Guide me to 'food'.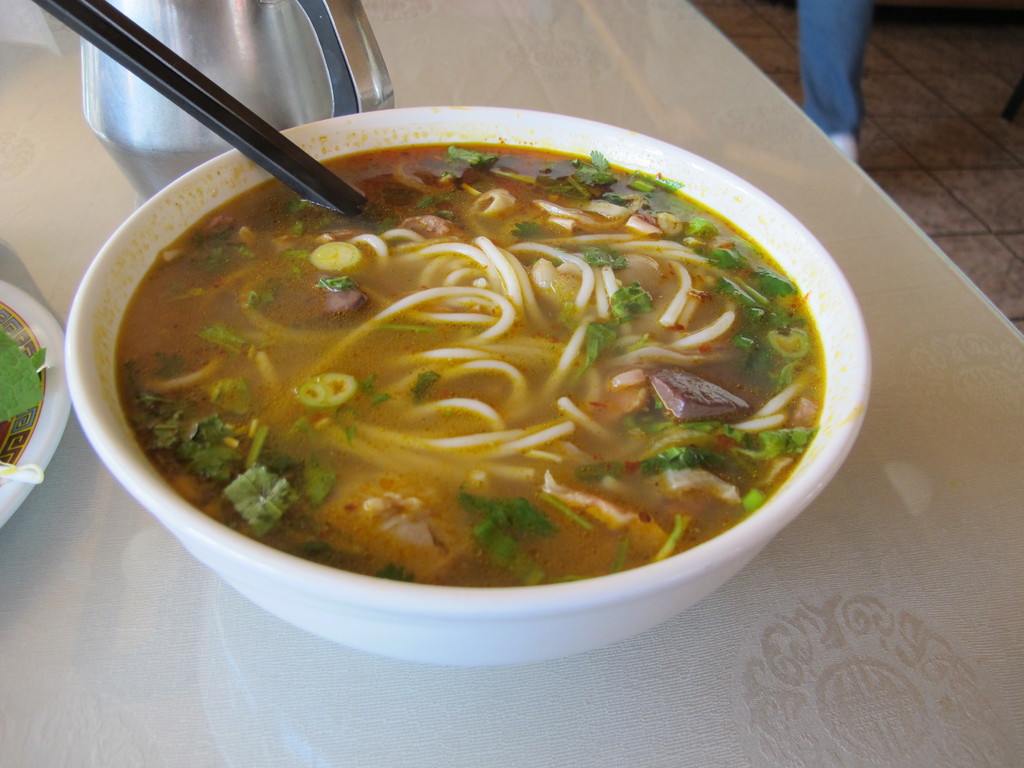
Guidance: [x1=0, y1=323, x2=49, y2=423].
